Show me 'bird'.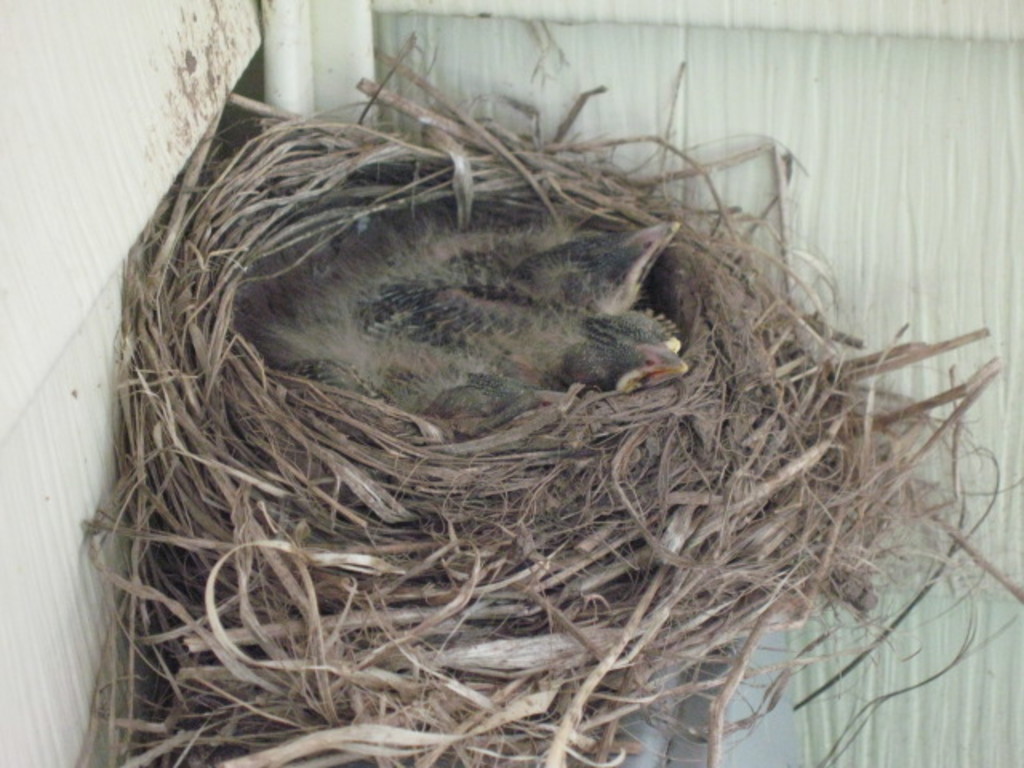
'bird' is here: 248, 218, 686, 419.
